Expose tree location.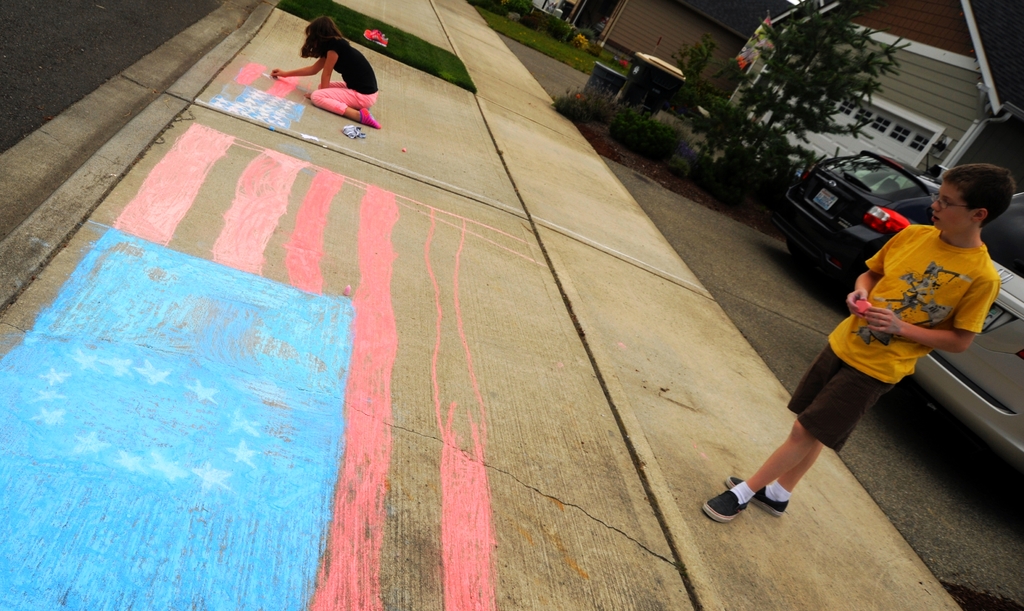
Exposed at region(673, 31, 722, 106).
